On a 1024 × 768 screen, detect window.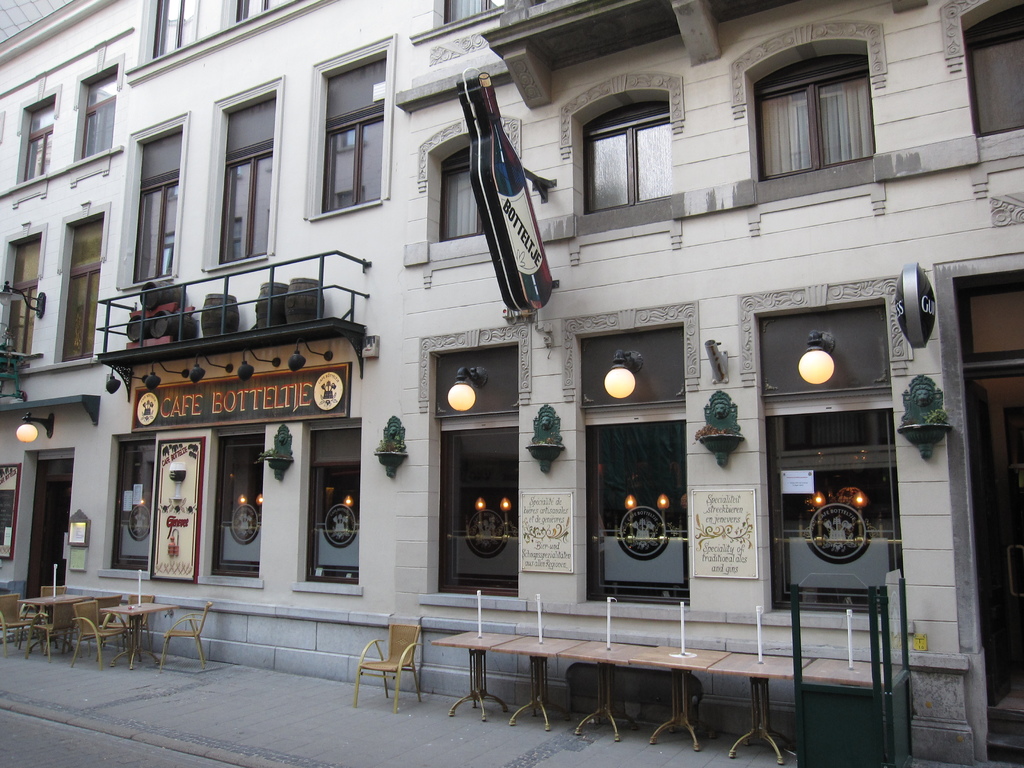
220,150,268,262.
